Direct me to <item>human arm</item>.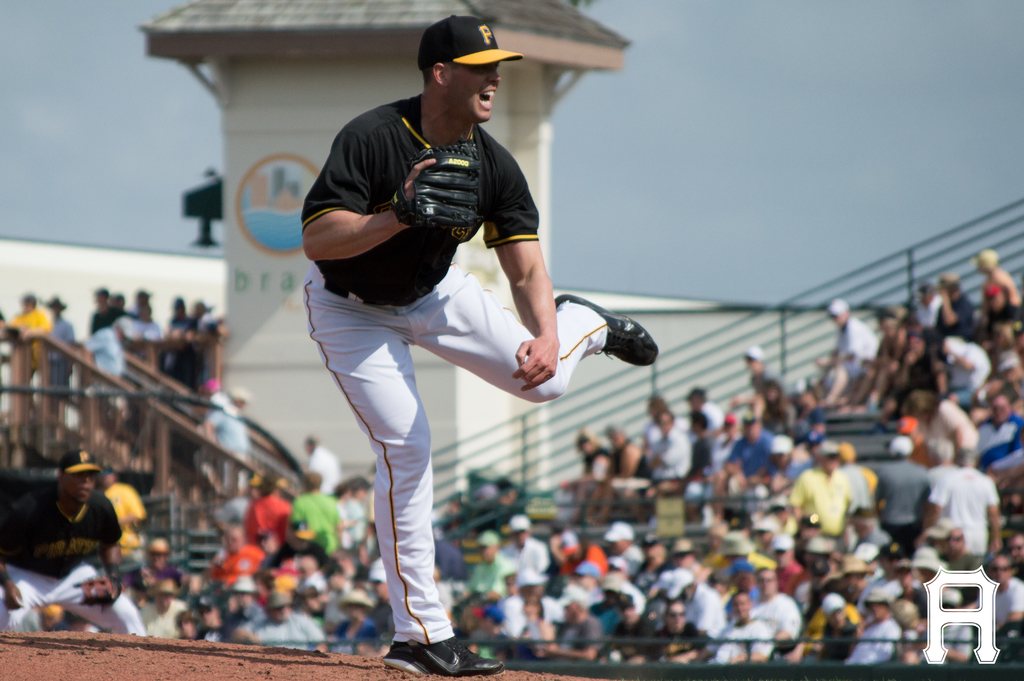
Direction: (x1=733, y1=388, x2=764, y2=401).
